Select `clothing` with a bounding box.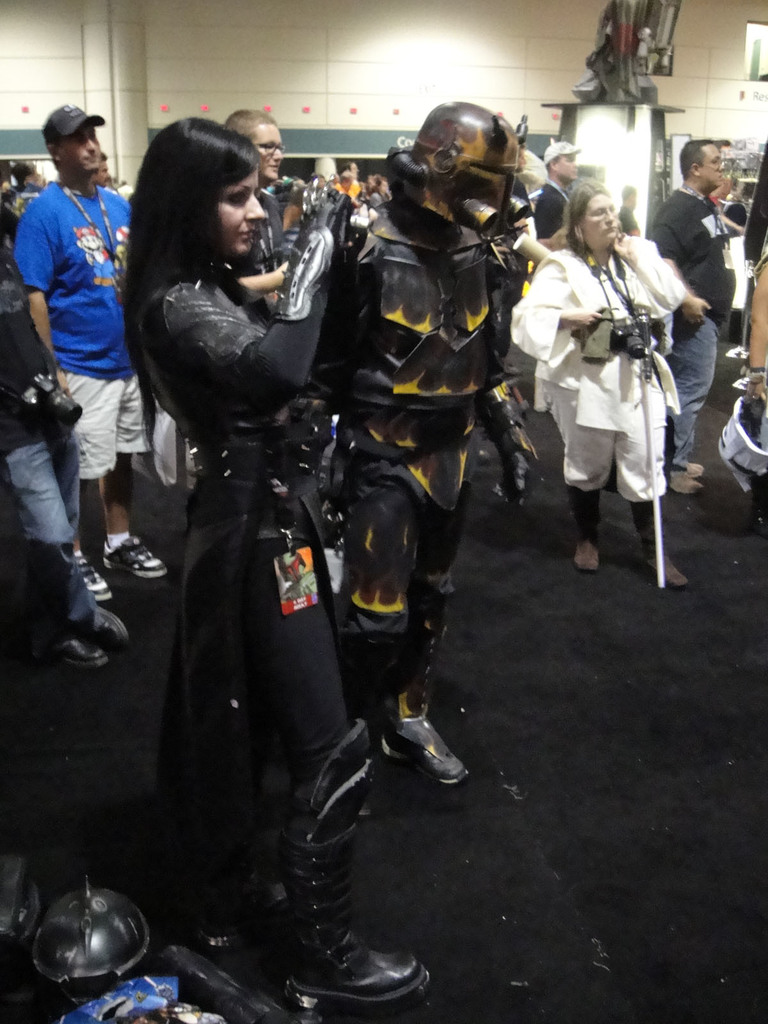
<bbox>0, 177, 140, 458</bbox>.
